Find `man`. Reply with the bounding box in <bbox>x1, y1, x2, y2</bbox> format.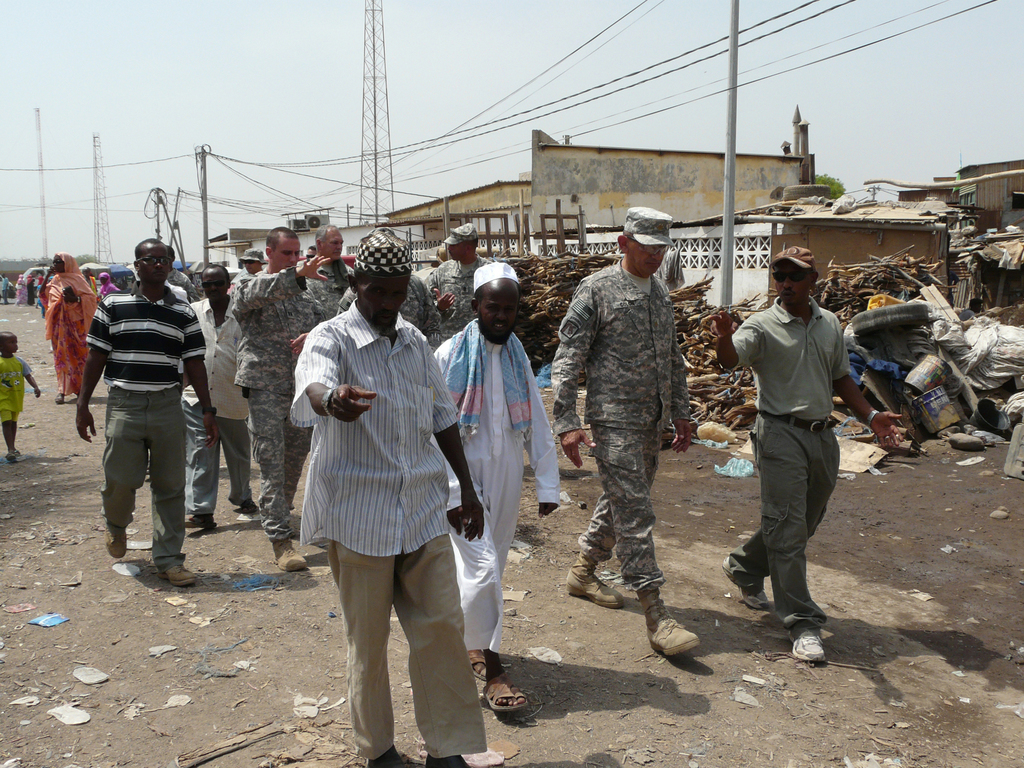
<bbox>299, 223, 356, 311</bbox>.
